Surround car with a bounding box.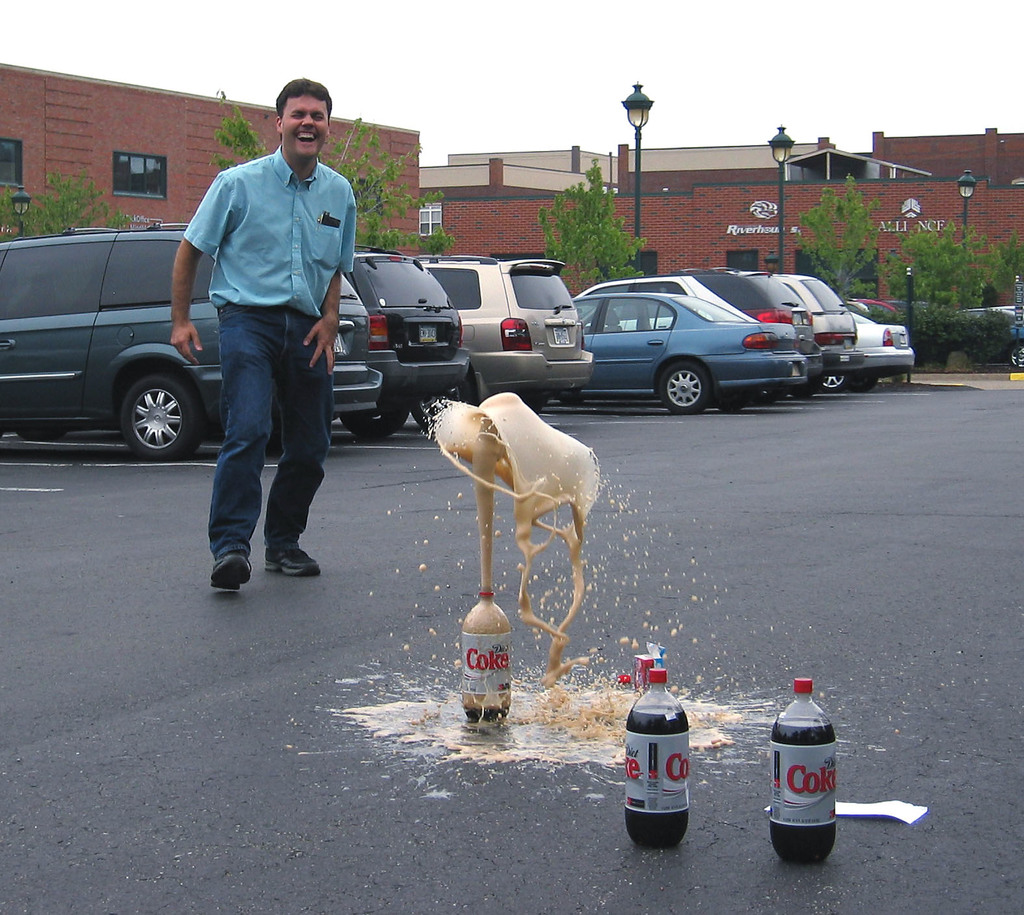
993, 304, 1016, 314.
